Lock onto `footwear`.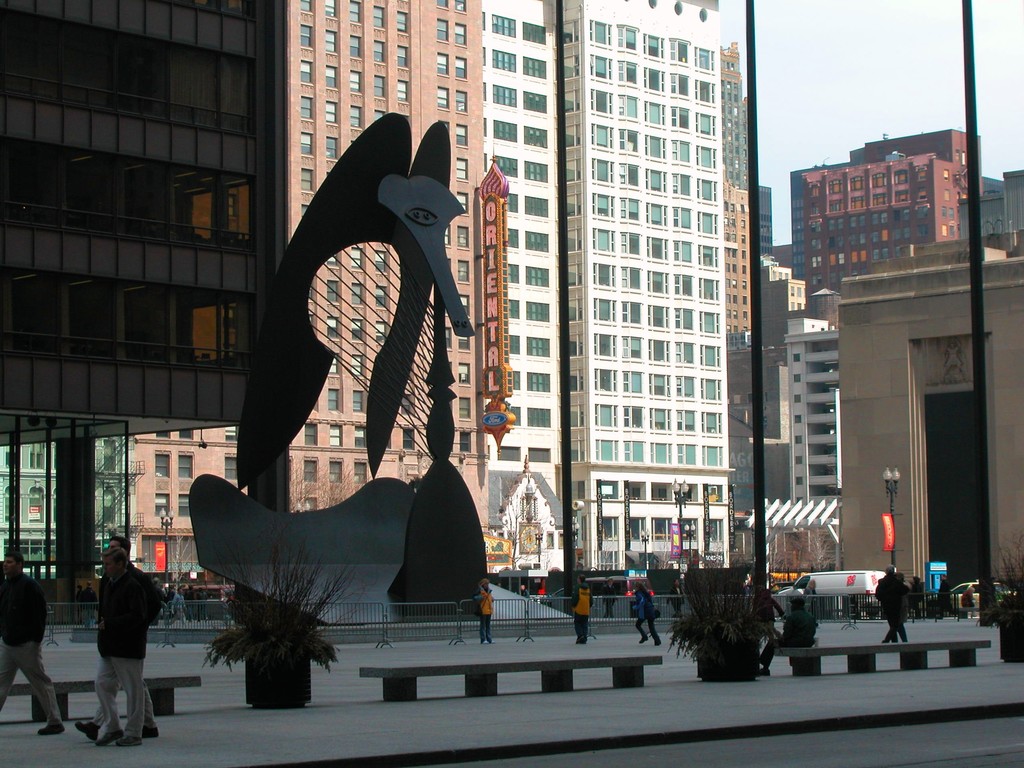
Locked: (left=655, top=641, right=662, bottom=648).
